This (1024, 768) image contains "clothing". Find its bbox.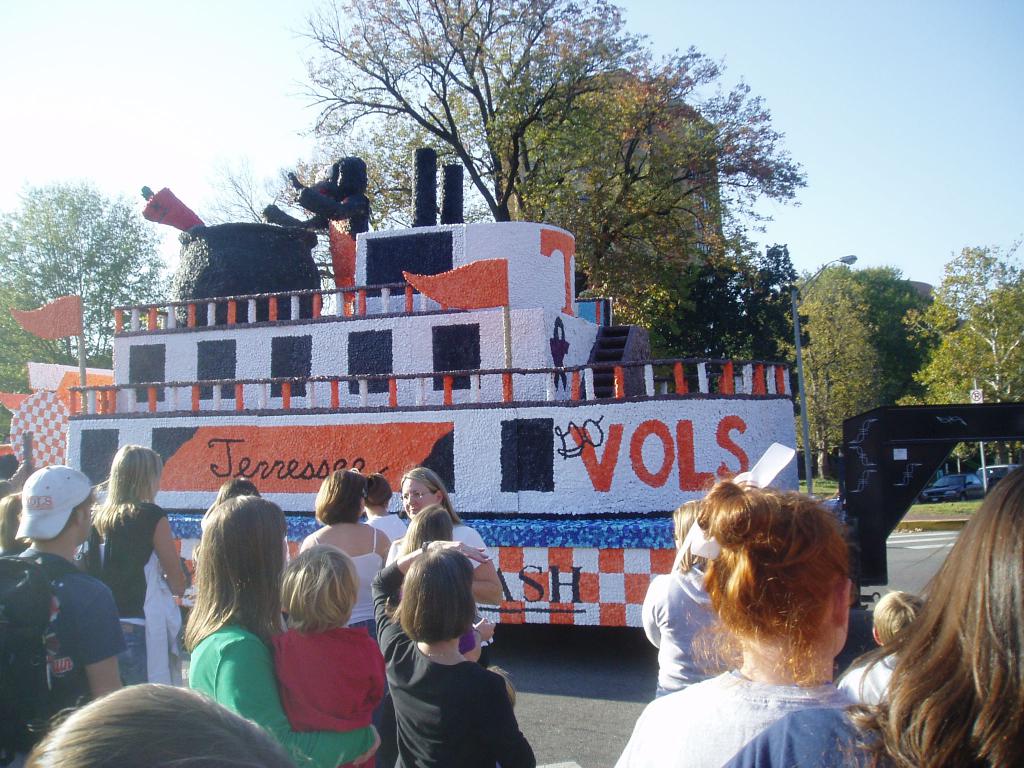
592, 666, 887, 767.
